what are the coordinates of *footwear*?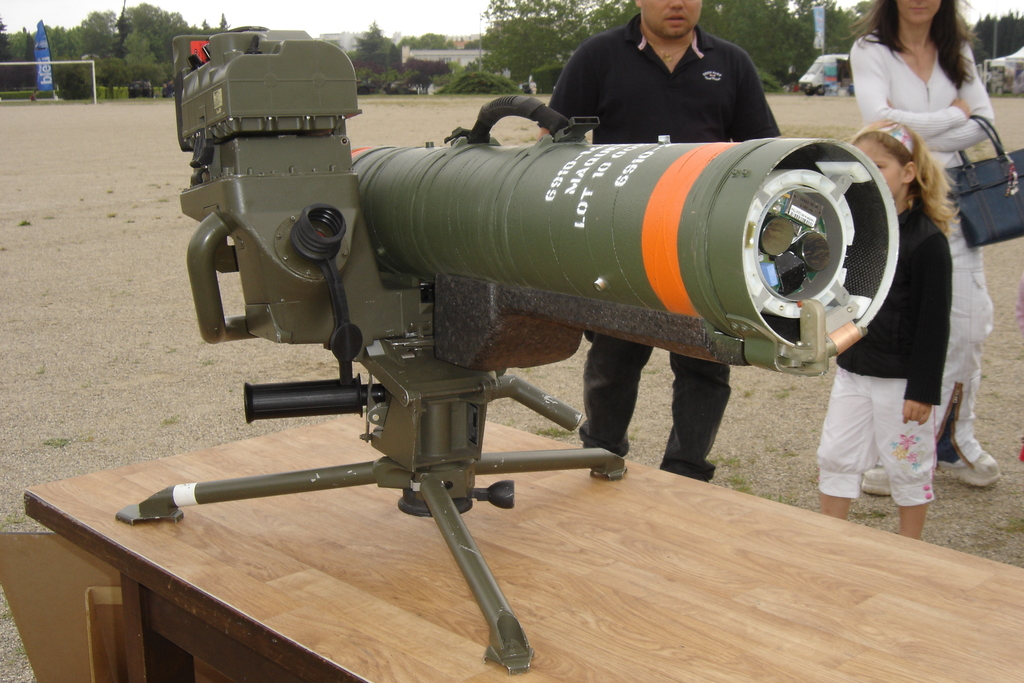
[x1=861, y1=462, x2=895, y2=497].
